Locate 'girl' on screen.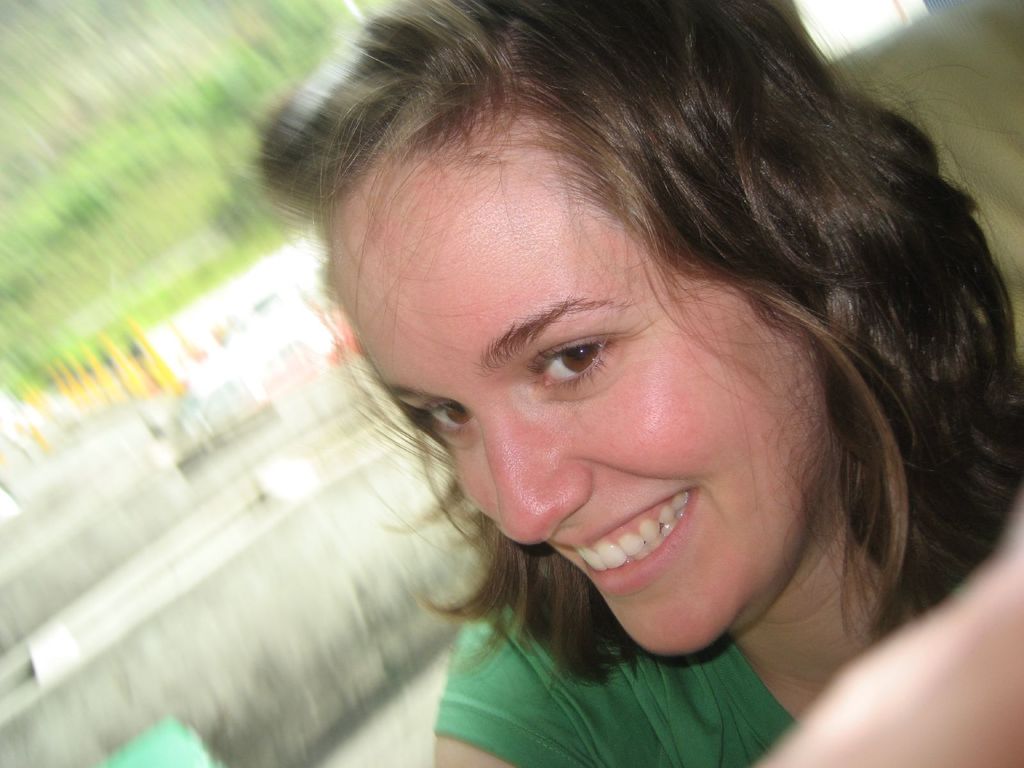
On screen at 262, 0, 1023, 767.
